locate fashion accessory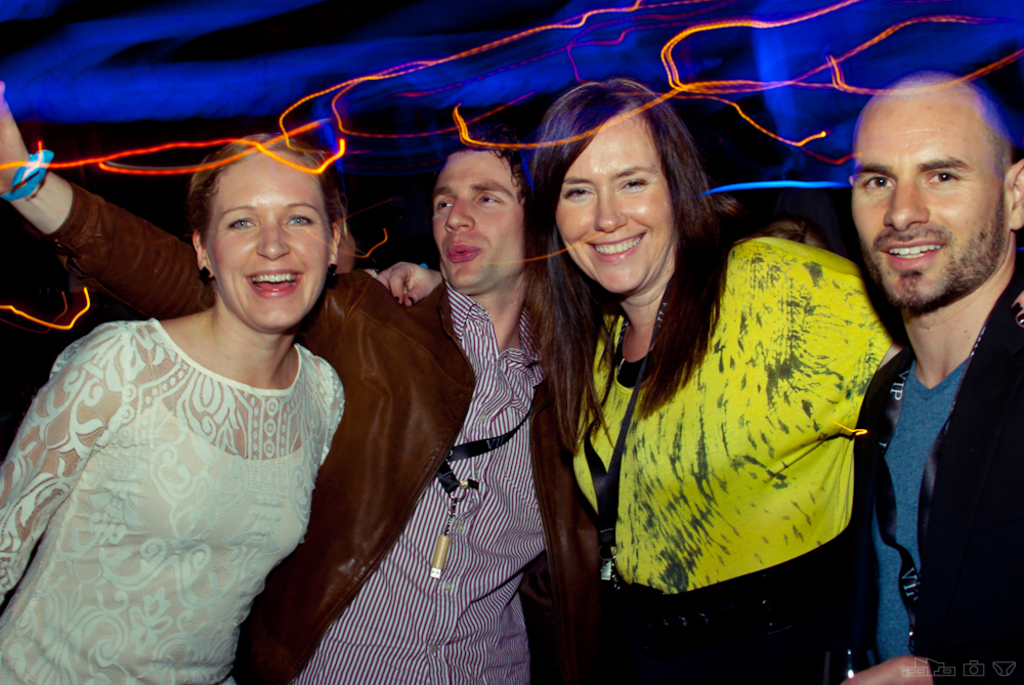
322/260/340/277
